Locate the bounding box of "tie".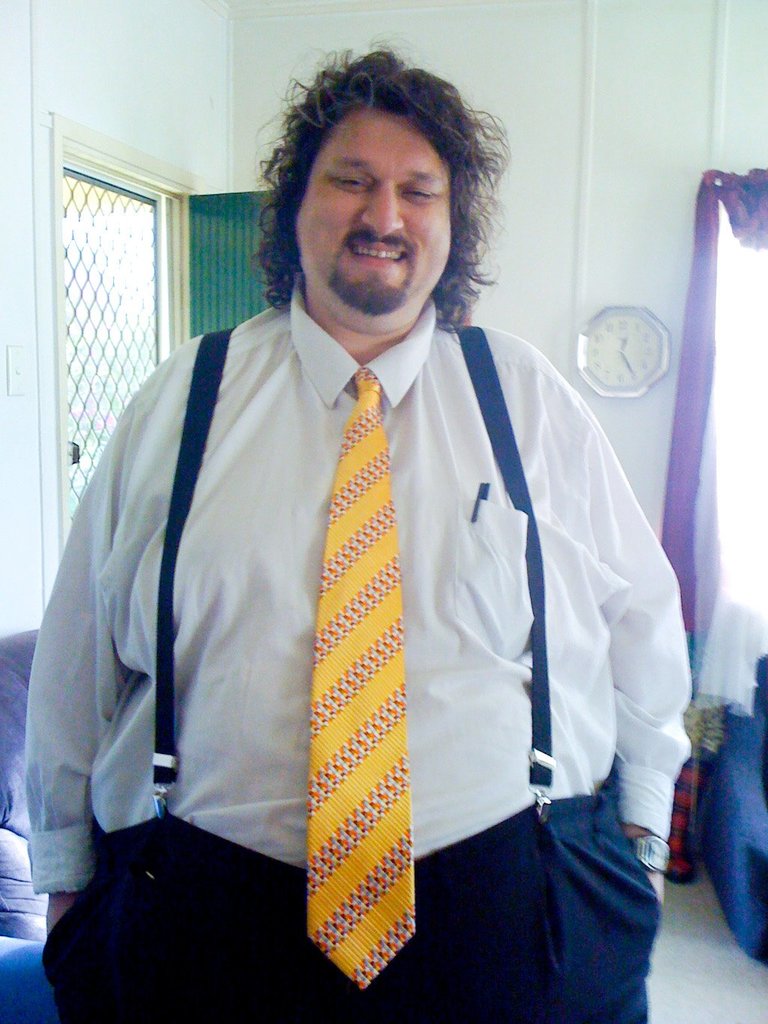
Bounding box: <box>303,366,416,992</box>.
